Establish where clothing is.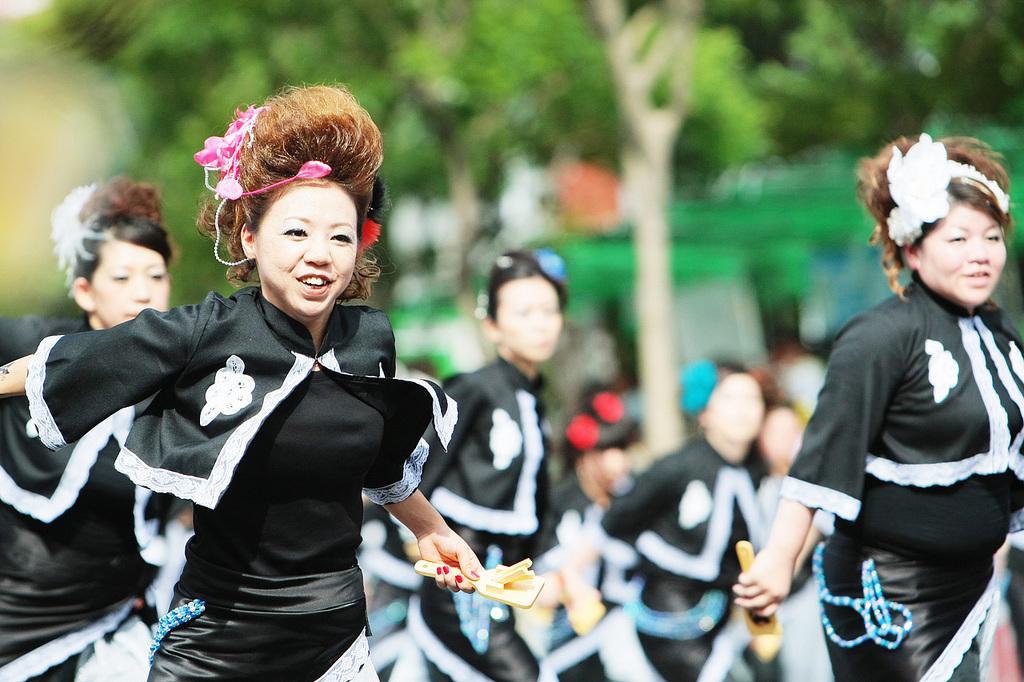
Established at BBox(593, 449, 774, 681).
